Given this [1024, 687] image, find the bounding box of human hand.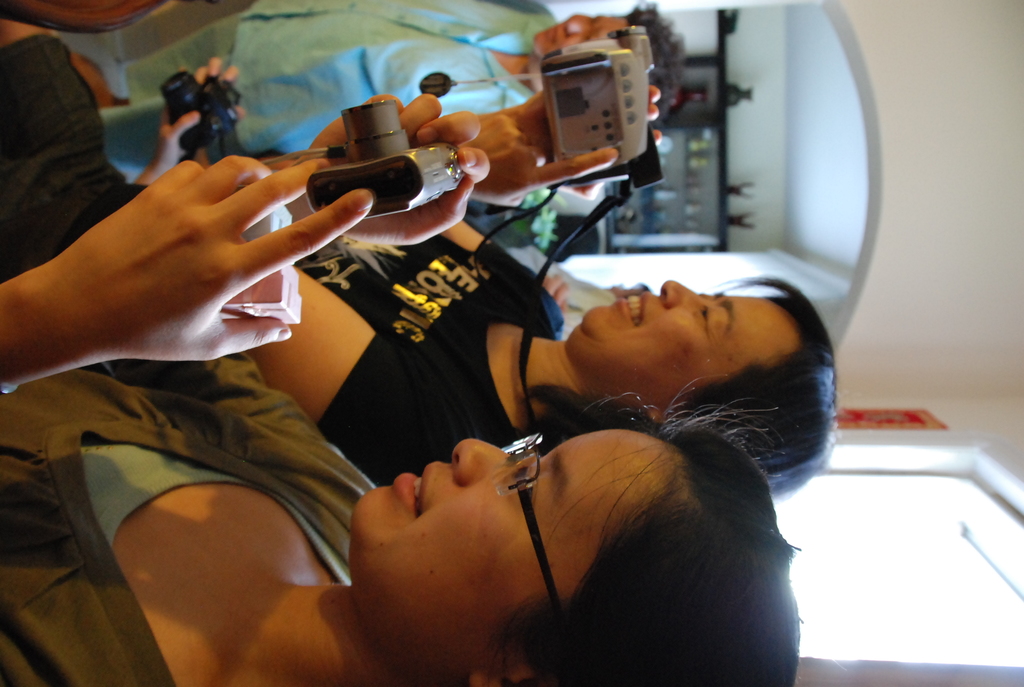
Rect(452, 113, 618, 198).
